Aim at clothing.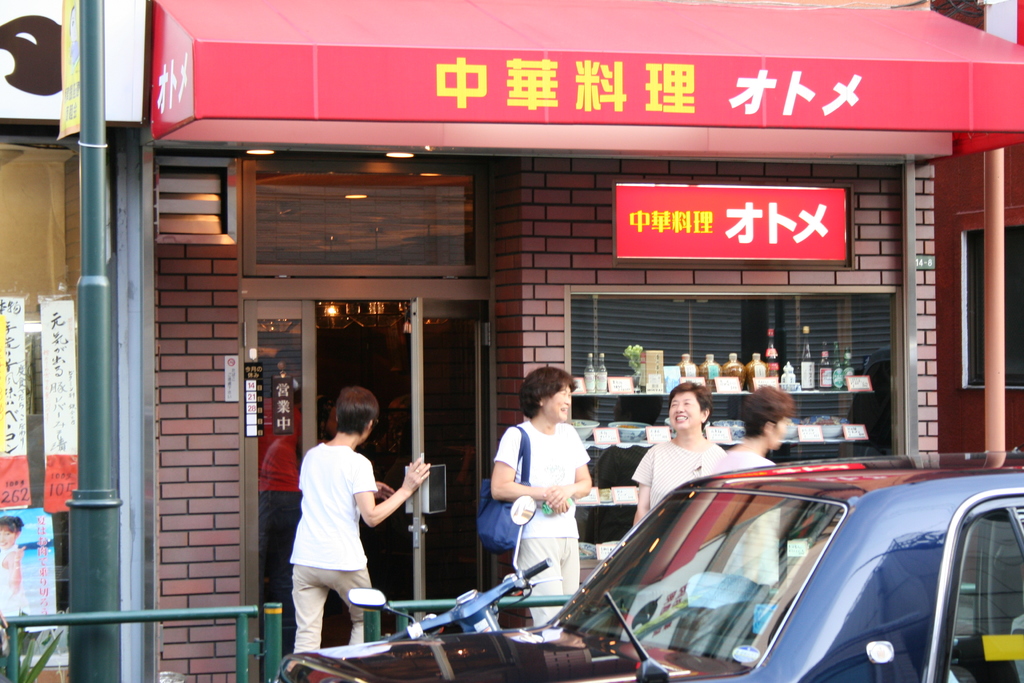
Aimed at x1=495, y1=410, x2=600, y2=593.
